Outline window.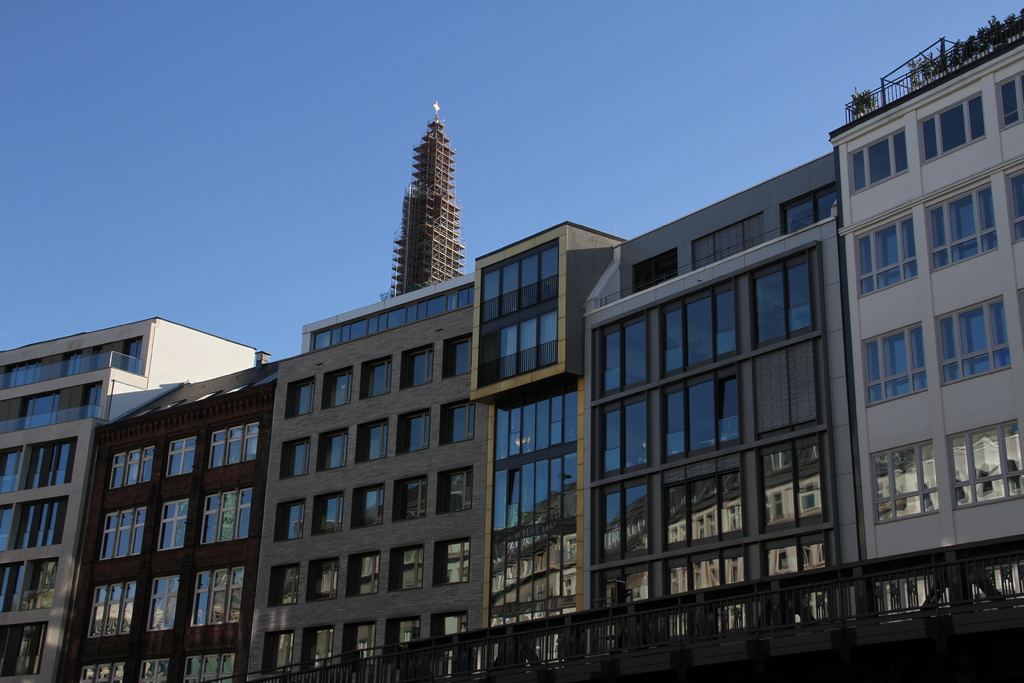
Outline: bbox=[27, 559, 57, 611].
